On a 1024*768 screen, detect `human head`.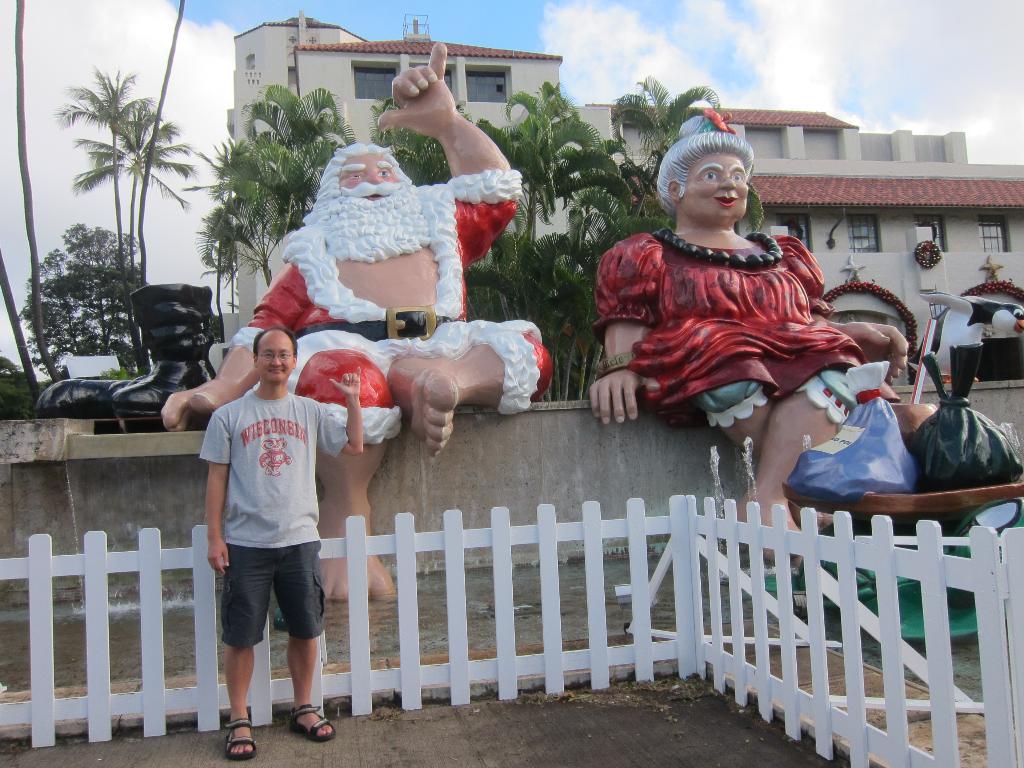
box=[656, 124, 767, 227].
